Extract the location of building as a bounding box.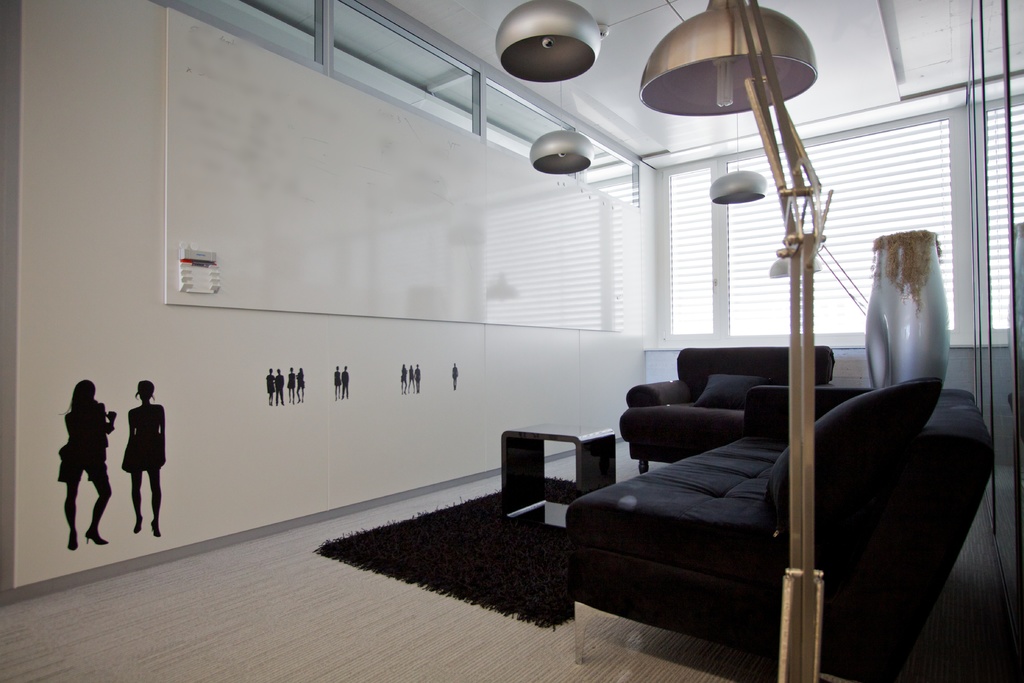
Rect(0, 0, 1022, 682).
